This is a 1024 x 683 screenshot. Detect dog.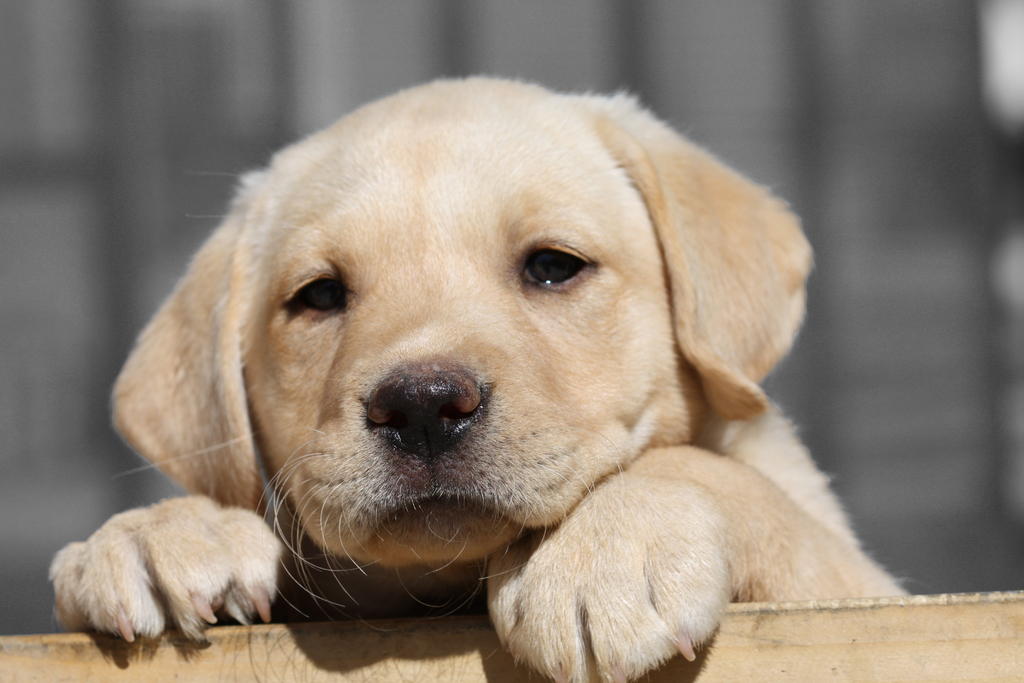
44:68:910:682.
